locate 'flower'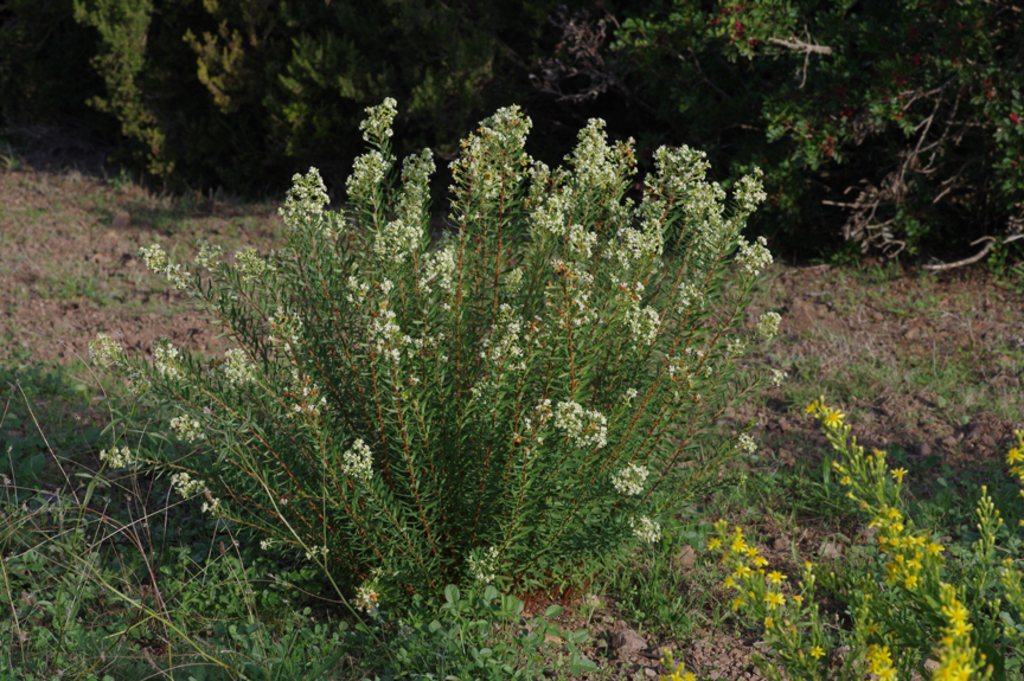
[607, 461, 653, 502]
